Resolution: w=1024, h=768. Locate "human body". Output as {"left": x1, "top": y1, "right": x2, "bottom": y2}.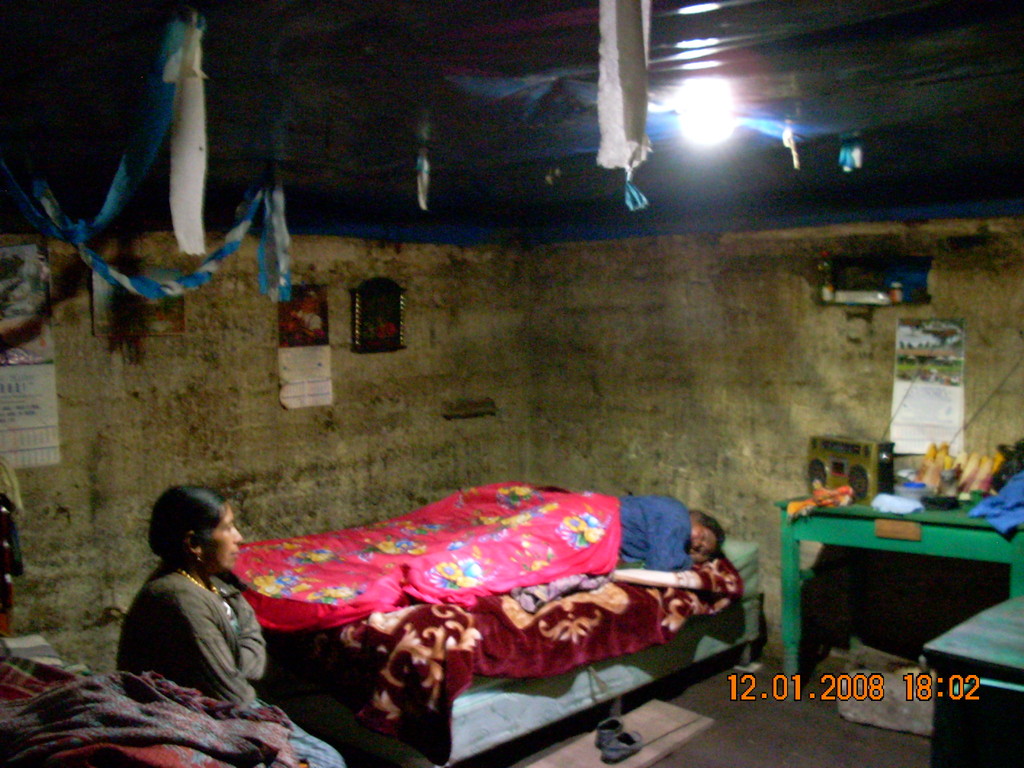
{"left": 115, "top": 487, "right": 346, "bottom": 767}.
